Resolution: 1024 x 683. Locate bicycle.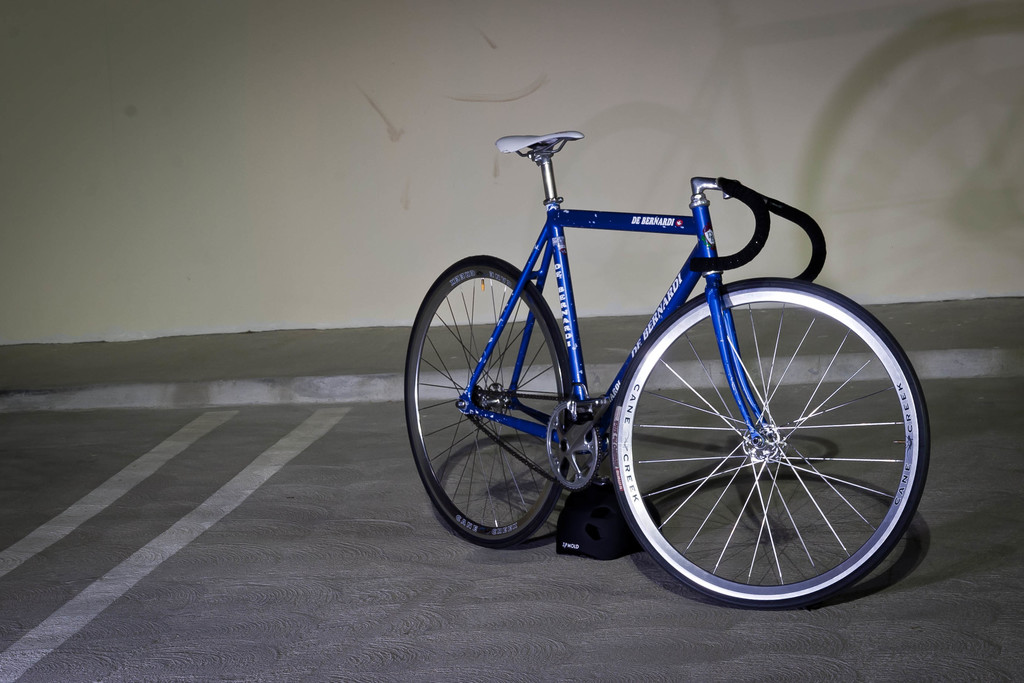
{"x1": 380, "y1": 111, "x2": 964, "y2": 604}.
